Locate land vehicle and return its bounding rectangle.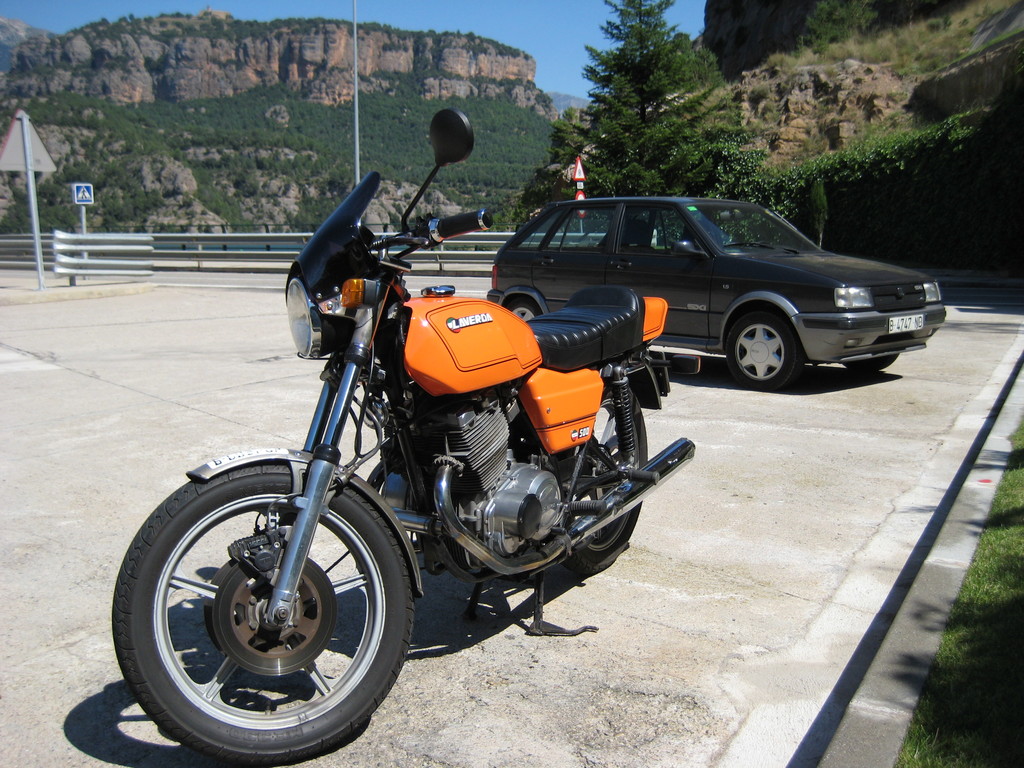
bbox=(107, 105, 701, 763).
